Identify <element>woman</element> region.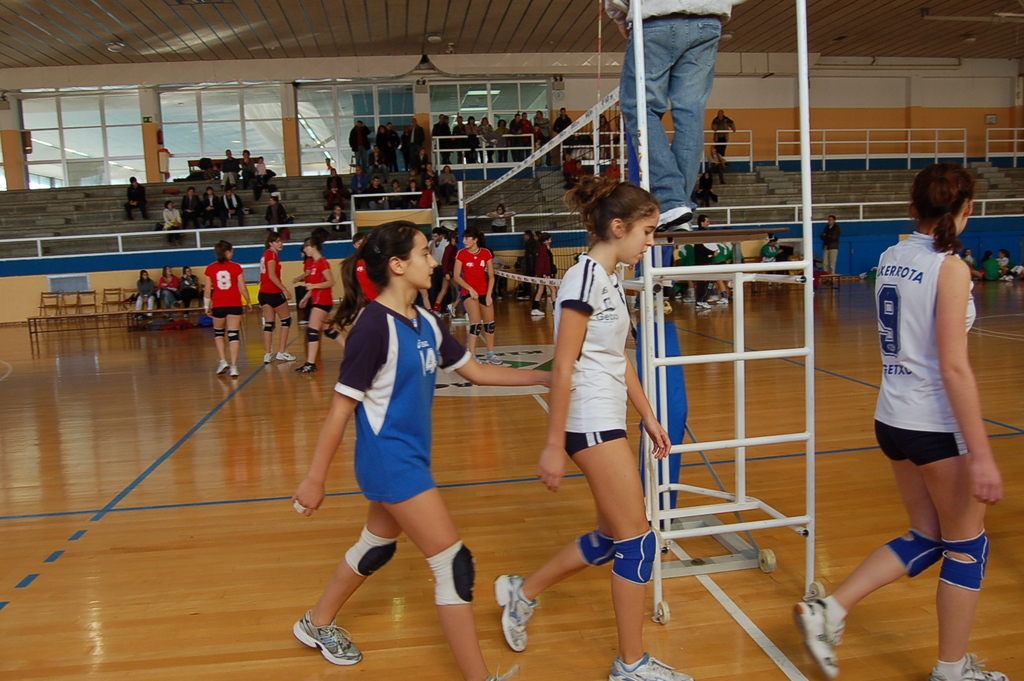
Region: (x1=480, y1=118, x2=492, y2=153).
